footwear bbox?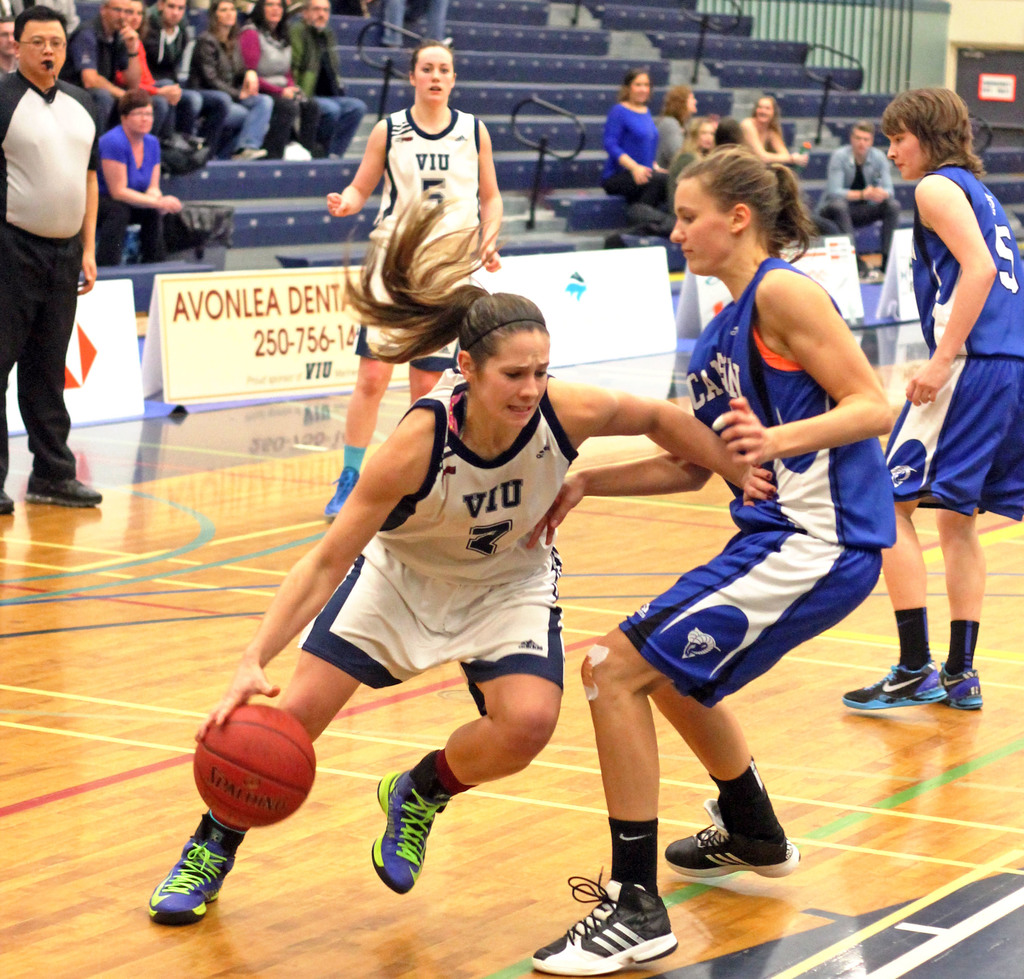
crop(842, 665, 947, 712)
